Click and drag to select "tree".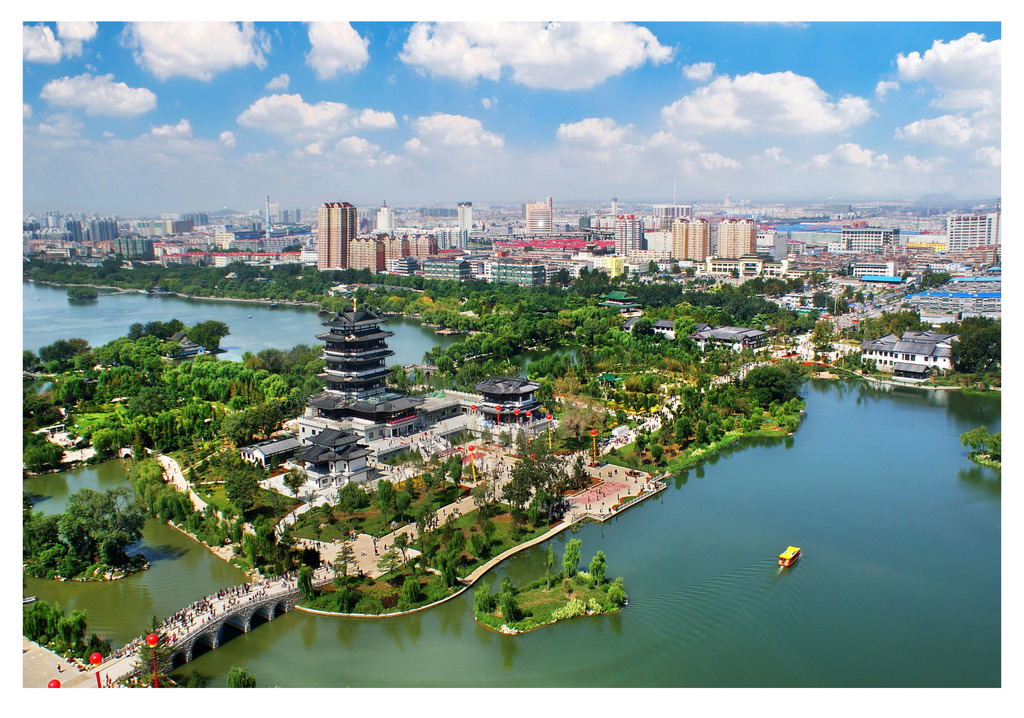
Selection: [left=633, top=313, right=658, bottom=341].
